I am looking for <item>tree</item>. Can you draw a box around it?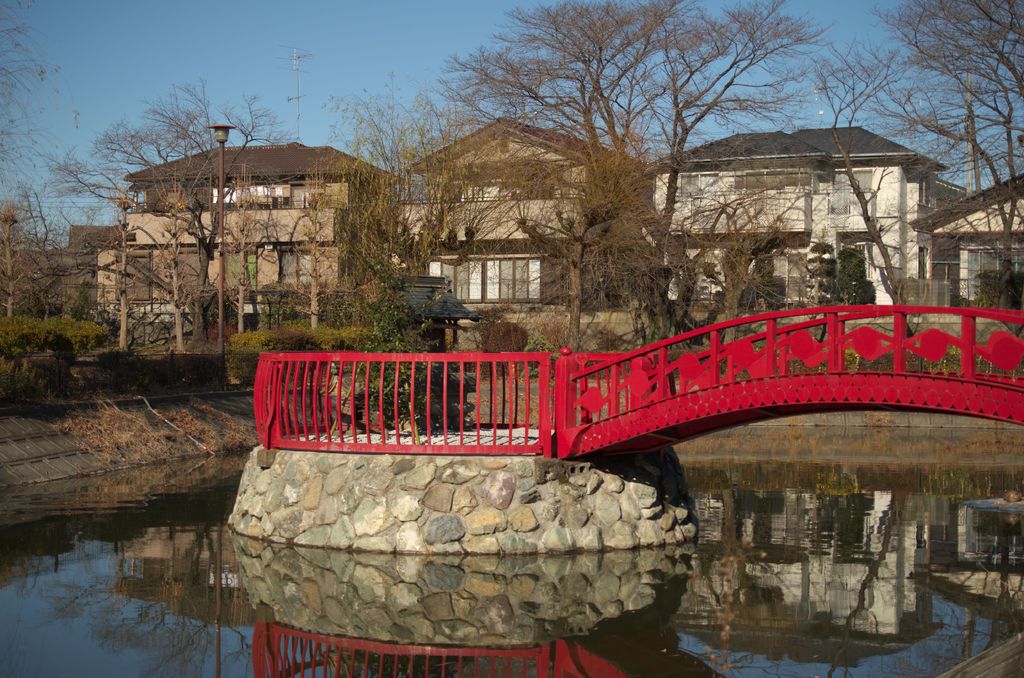
Sure, the bounding box is <region>0, 197, 28, 321</region>.
